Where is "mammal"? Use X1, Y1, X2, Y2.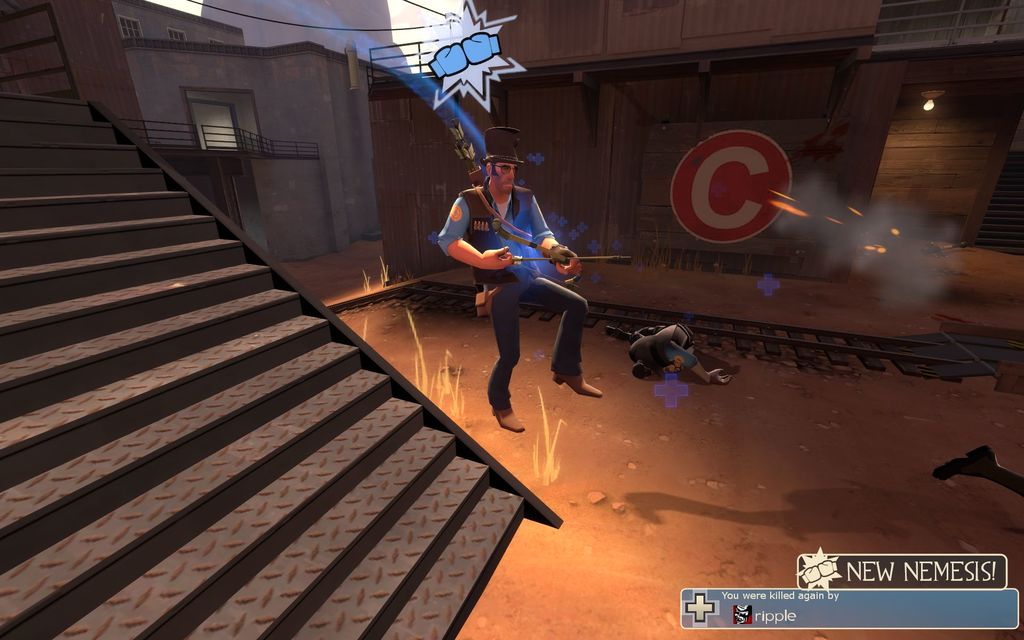
451, 141, 581, 437.
